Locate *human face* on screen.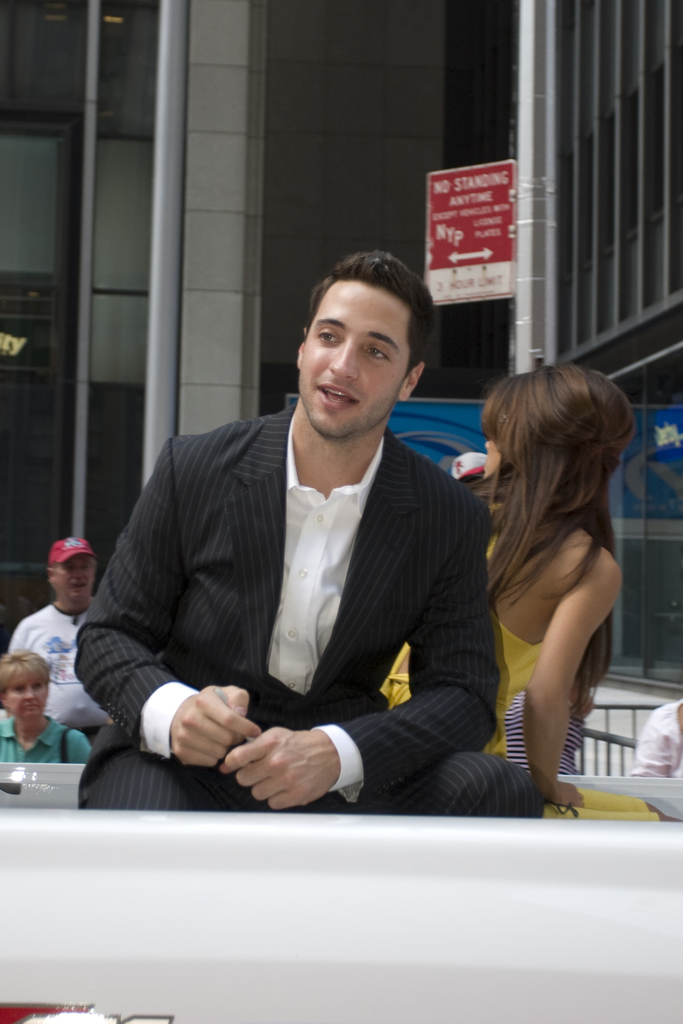
On screen at l=299, t=281, r=410, b=440.
